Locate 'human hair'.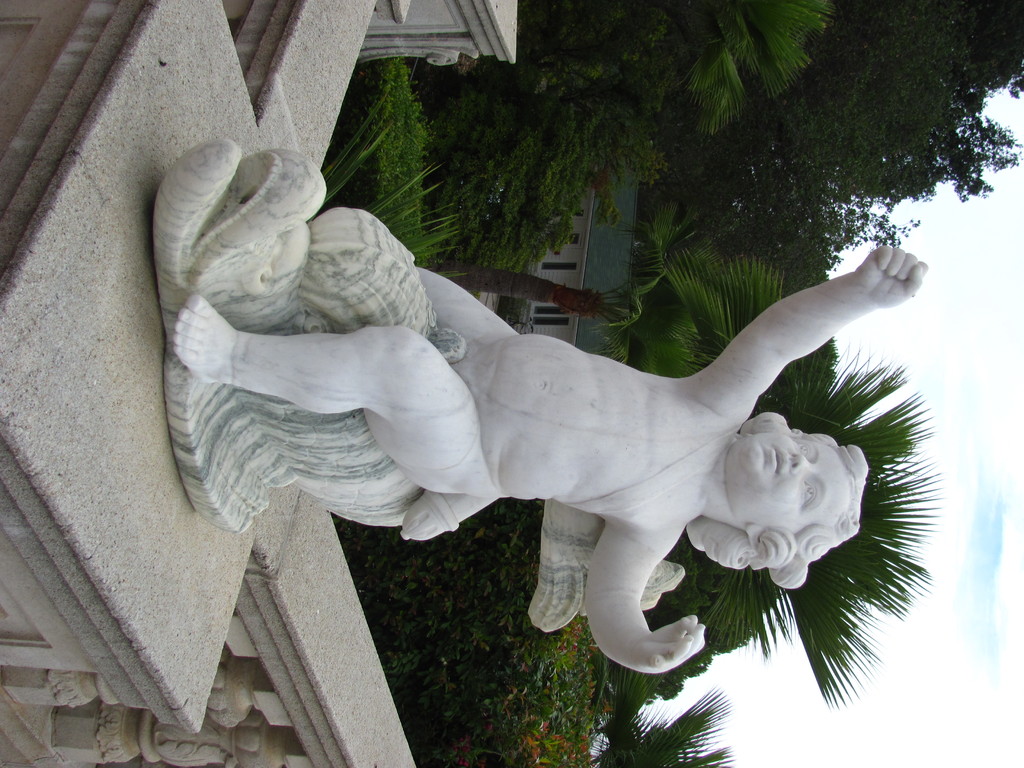
Bounding box: pyautogui.locateOnScreen(694, 415, 868, 600).
